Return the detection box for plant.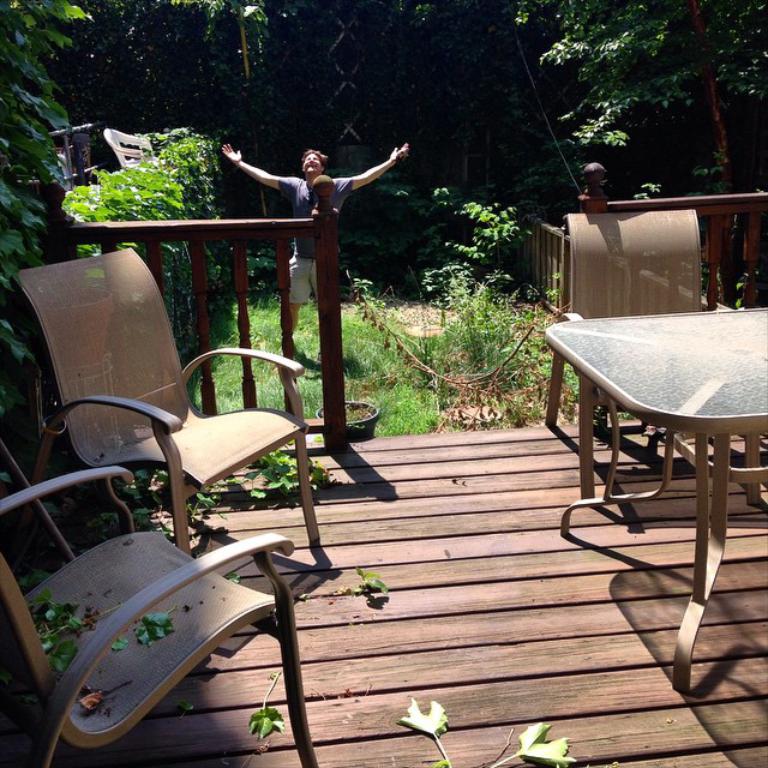
bbox(250, 662, 288, 740).
